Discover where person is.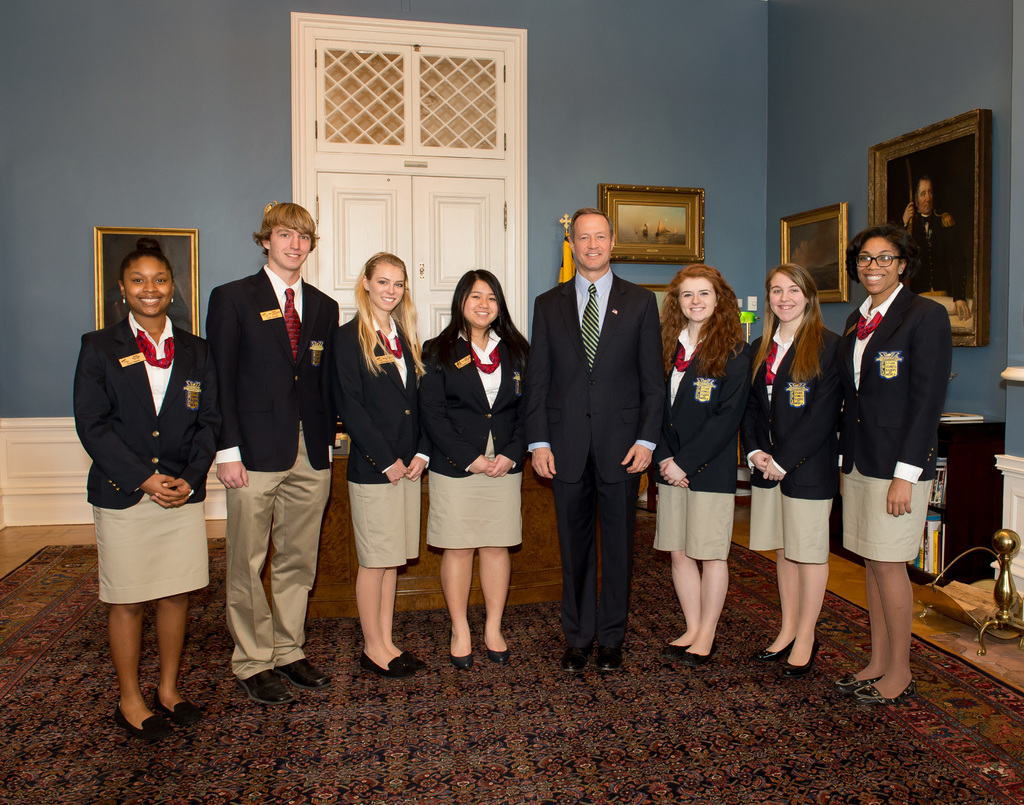
Discovered at bbox=[419, 268, 536, 674].
